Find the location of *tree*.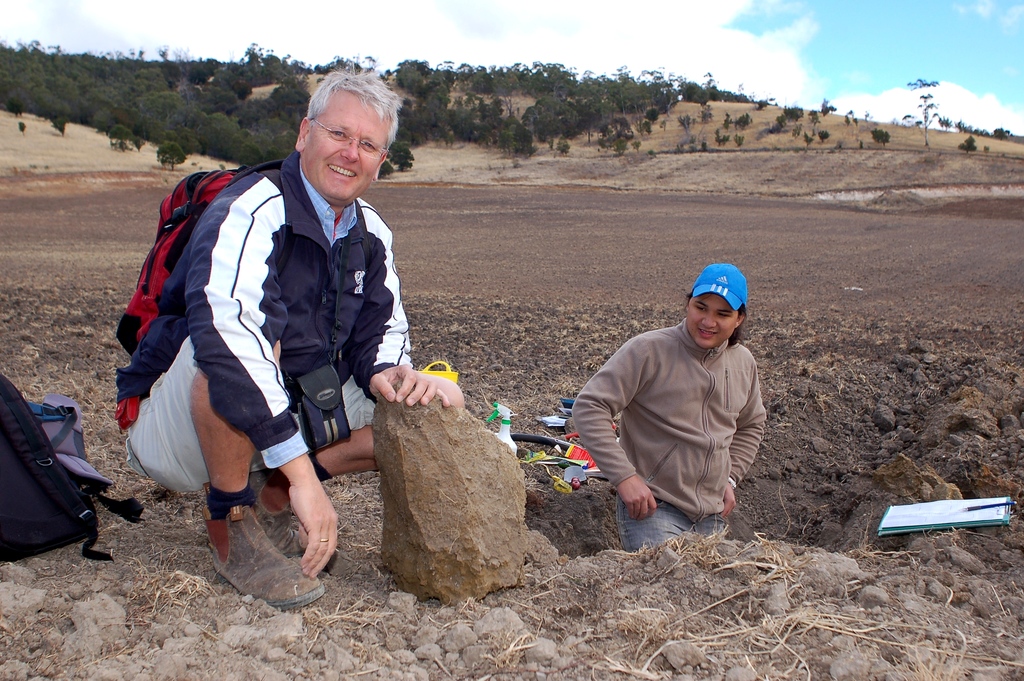
Location: [x1=501, y1=124, x2=526, y2=161].
